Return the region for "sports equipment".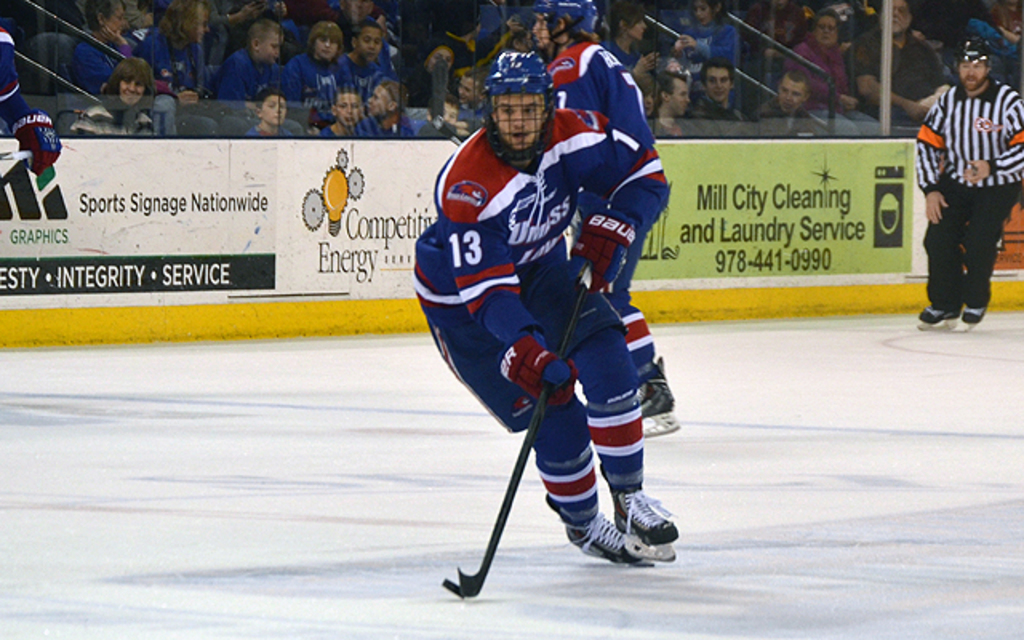
[912,299,965,328].
